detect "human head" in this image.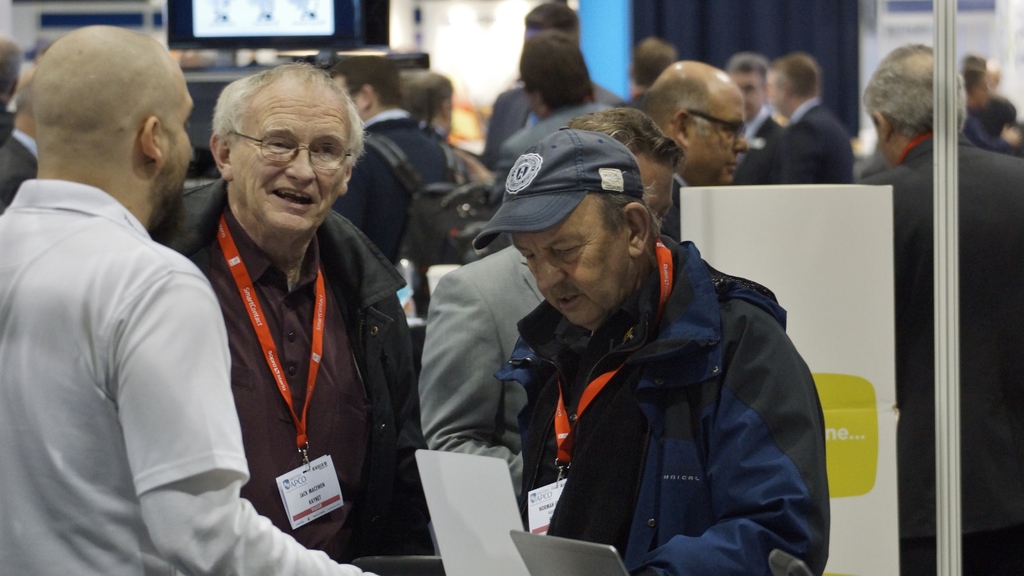
Detection: pyautogui.locateOnScreen(727, 56, 767, 123).
